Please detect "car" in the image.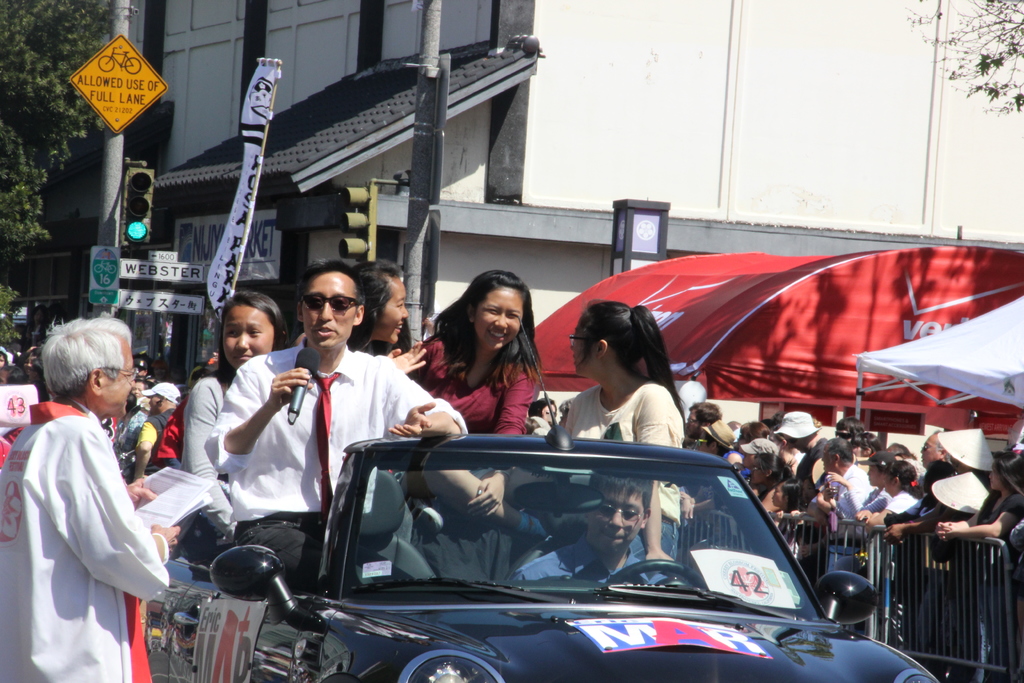
select_region(136, 315, 945, 682).
